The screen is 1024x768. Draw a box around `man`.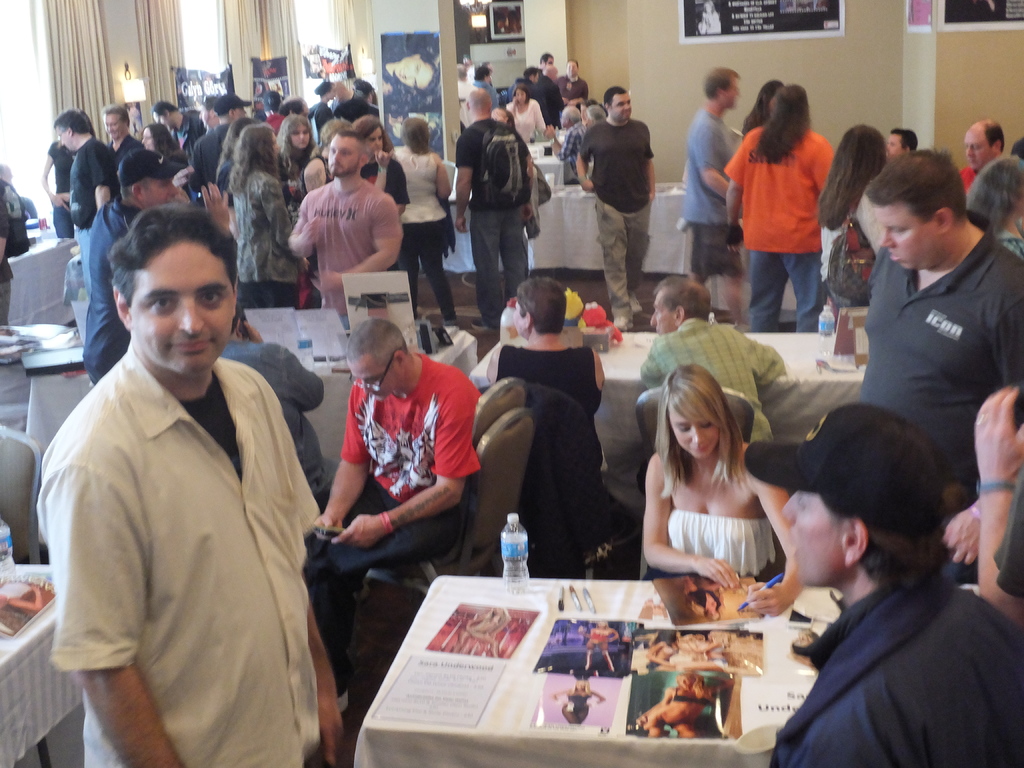
BBox(854, 143, 1023, 589).
